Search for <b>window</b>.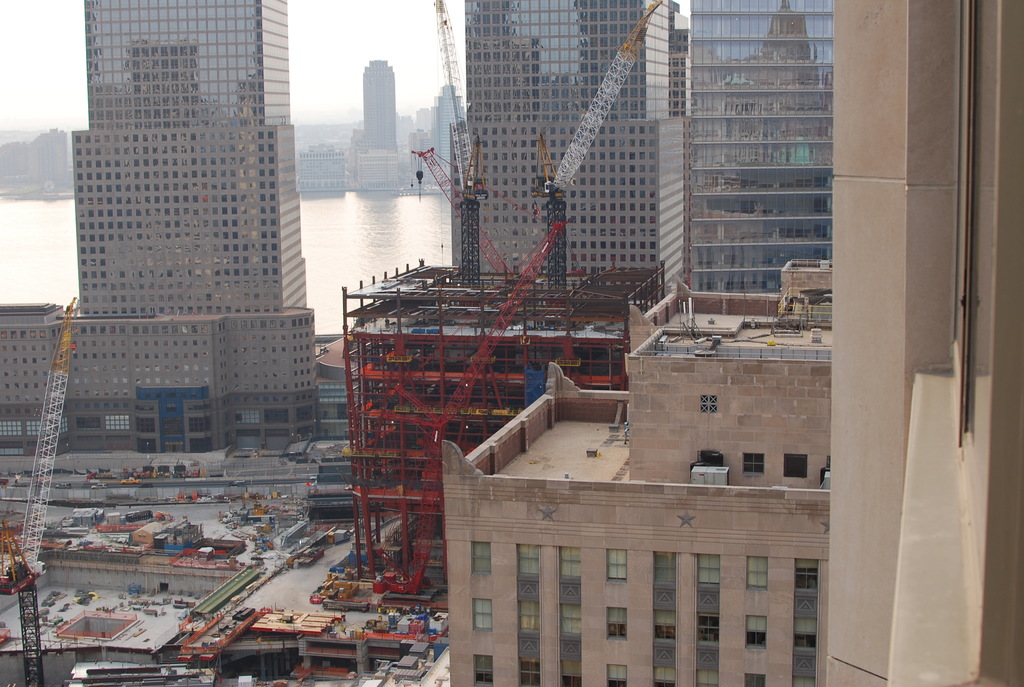
Found at box=[474, 654, 495, 686].
